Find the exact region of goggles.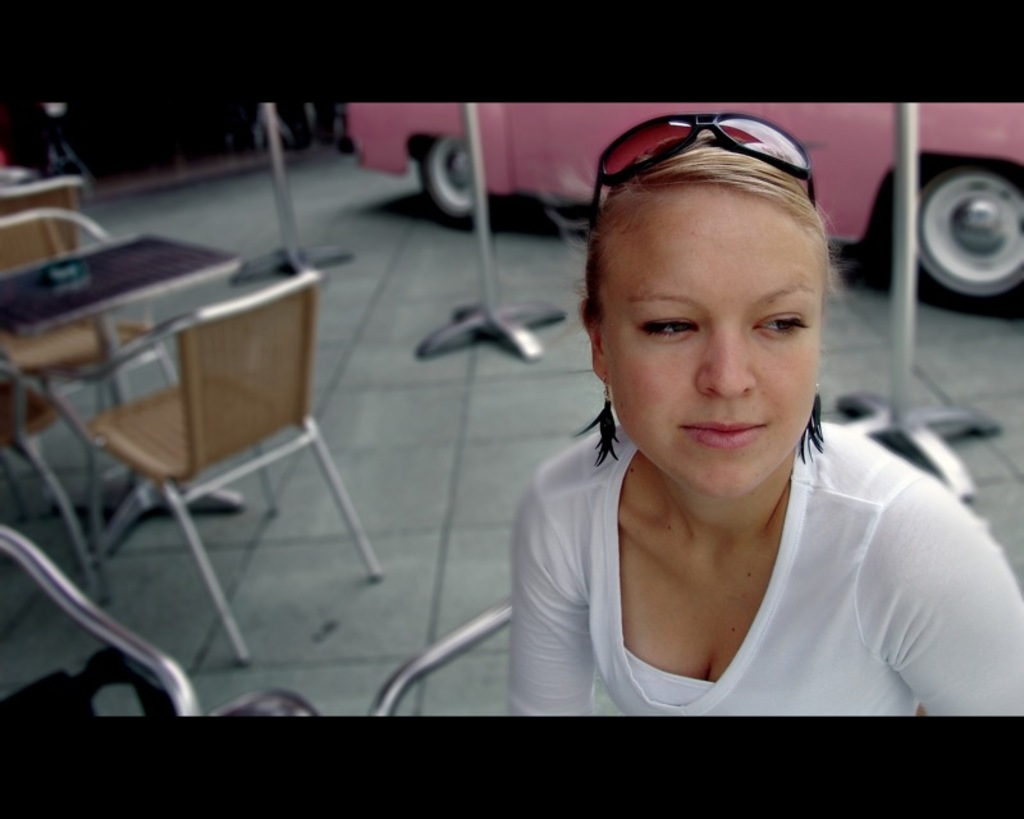
Exact region: Rect(584, 110, 815, 238).
